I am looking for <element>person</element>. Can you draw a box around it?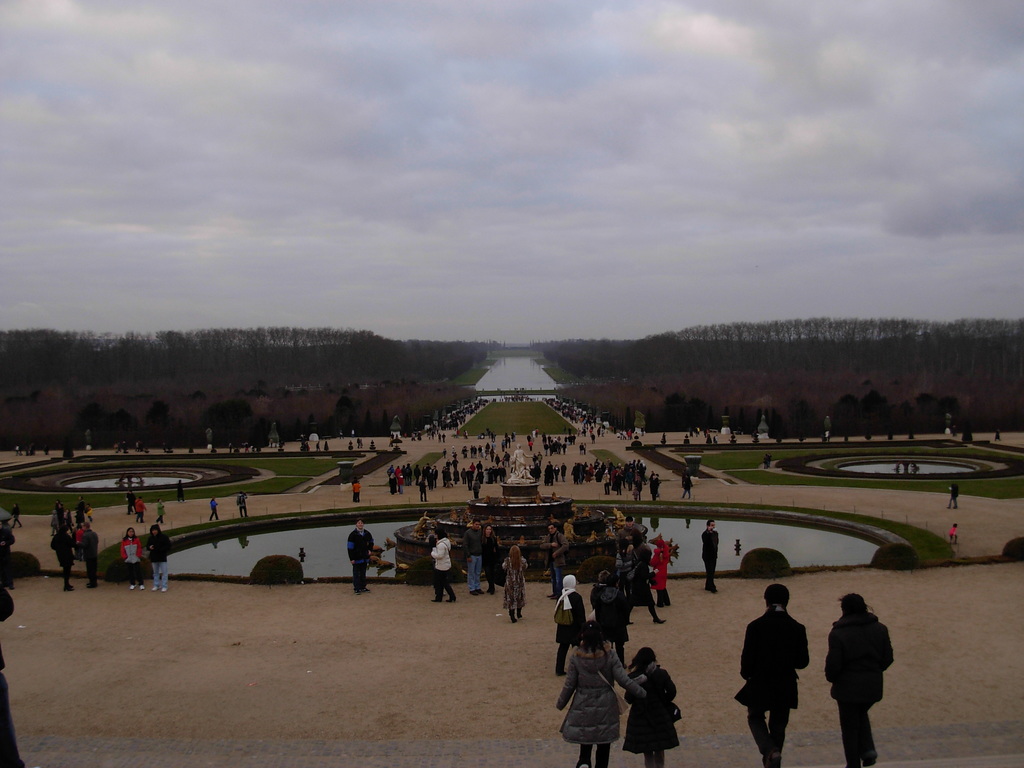
Sure, the bounding box is <region>126, 490, 135, 516</region>.
